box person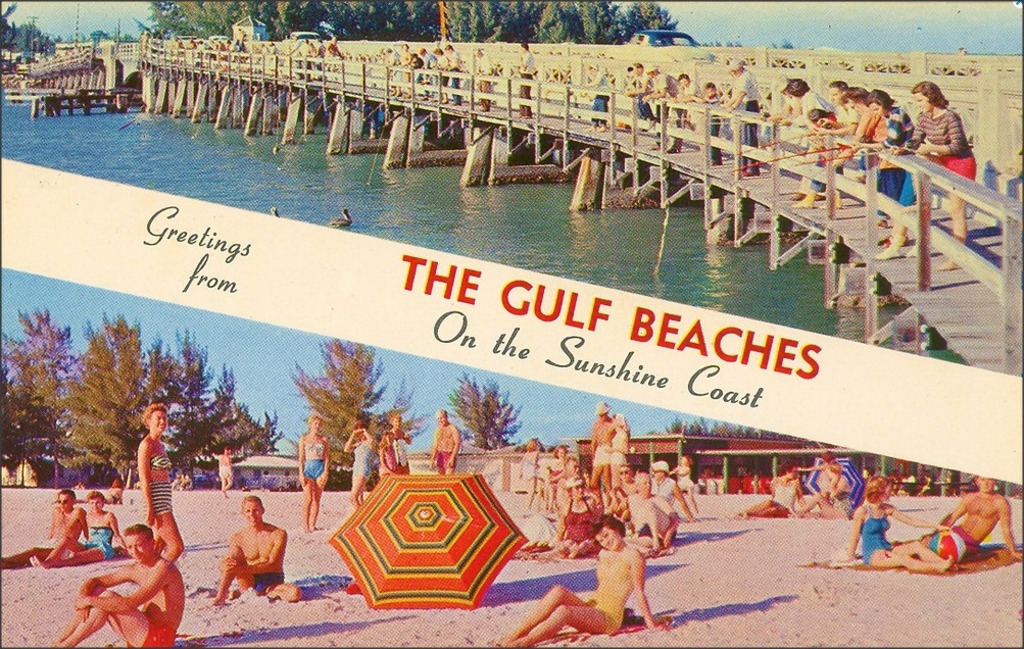
detection(430, 404, 462, 472)
